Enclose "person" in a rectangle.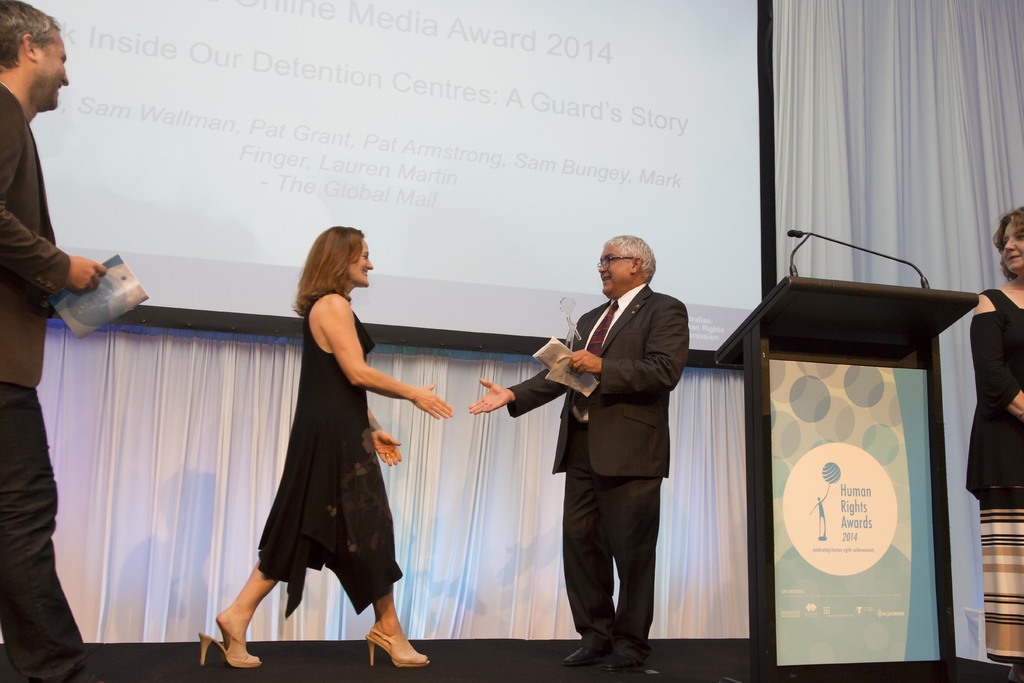
x1=0, y1=0, x2=108, y2=682.
